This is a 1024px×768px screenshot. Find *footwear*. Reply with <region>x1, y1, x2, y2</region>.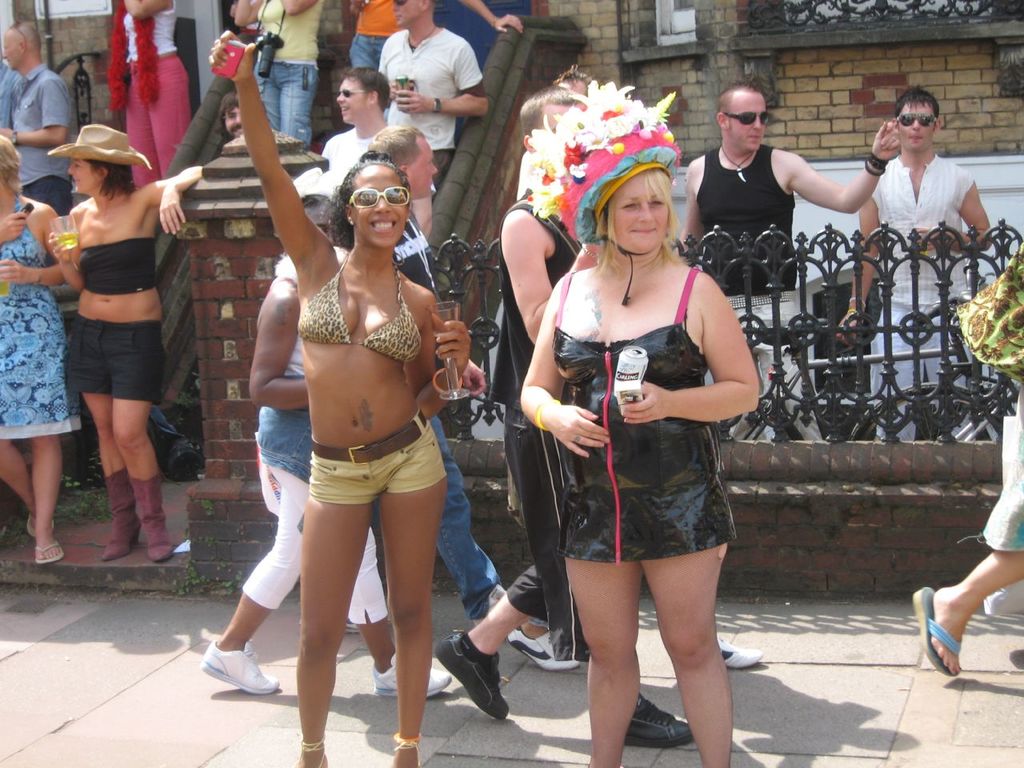
<region>199, 637, 277, 698</region>.
